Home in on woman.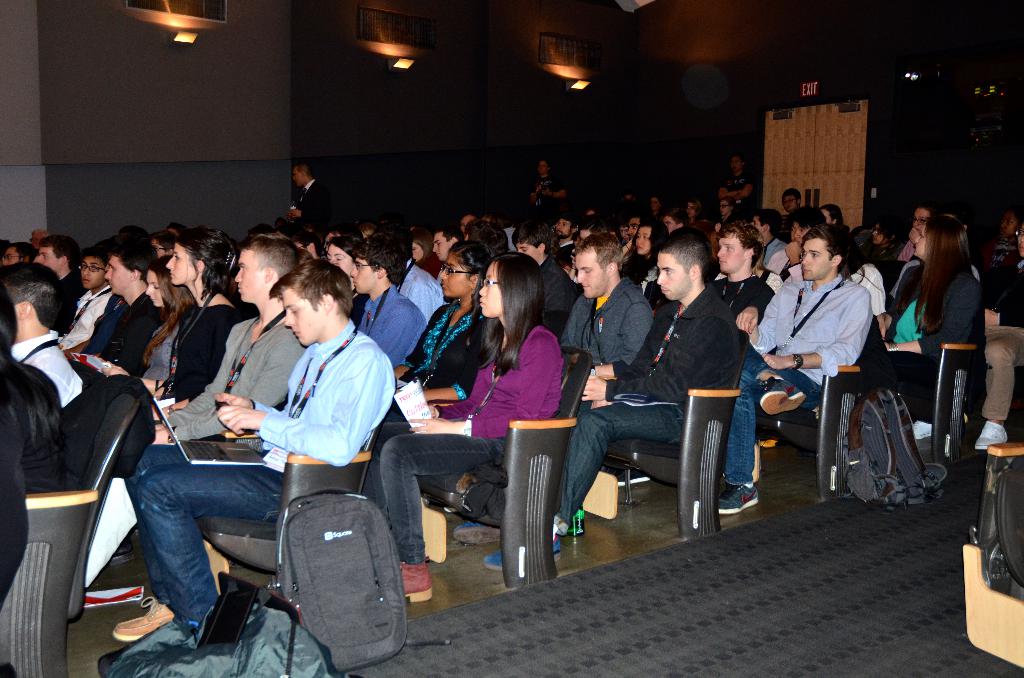
Homed in at [321,233,370,327].
